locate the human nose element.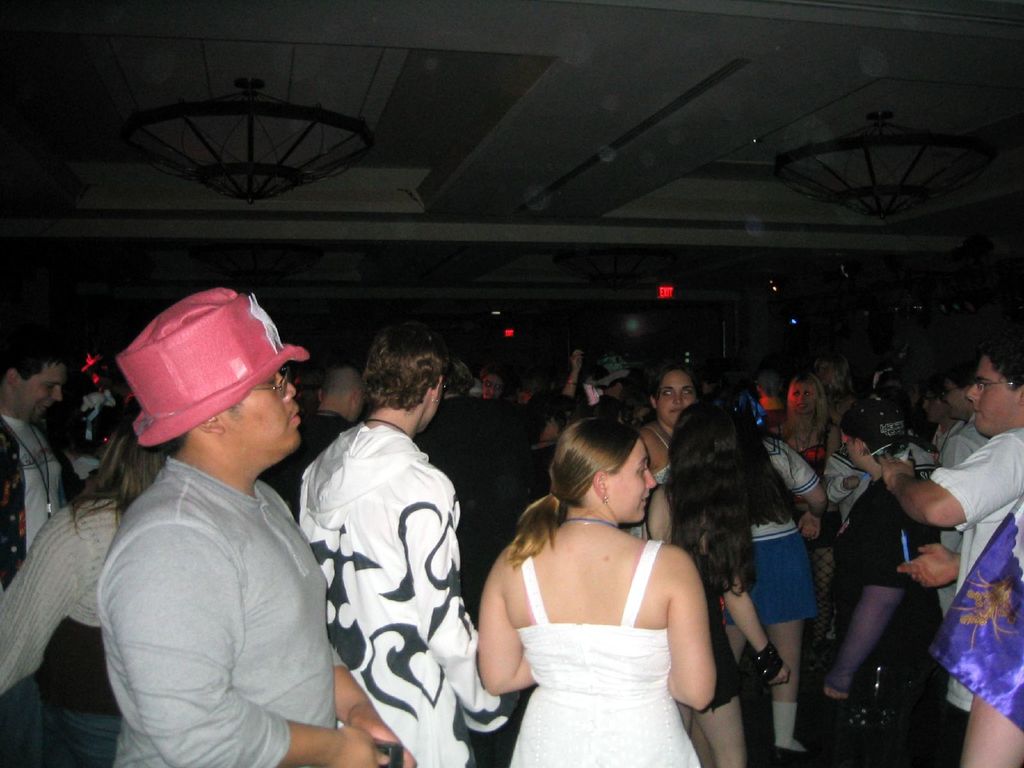
Element bbox: bbox(924, 398, 930, 404).
